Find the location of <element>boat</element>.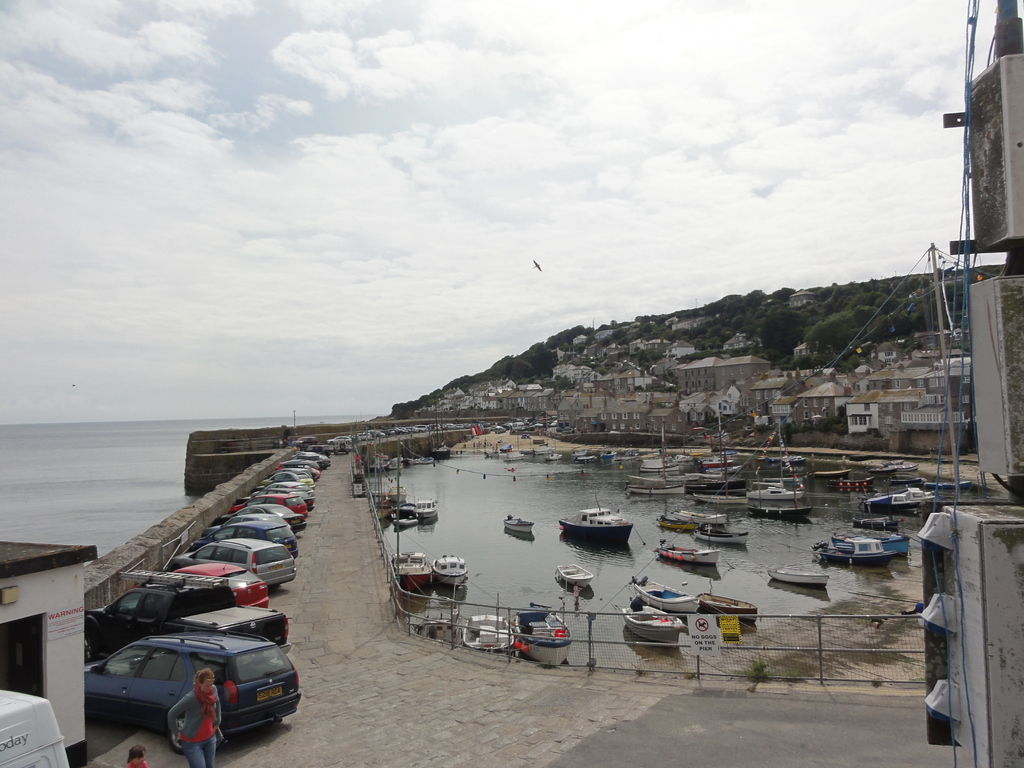
Location: (546, 451, 562, 462).
